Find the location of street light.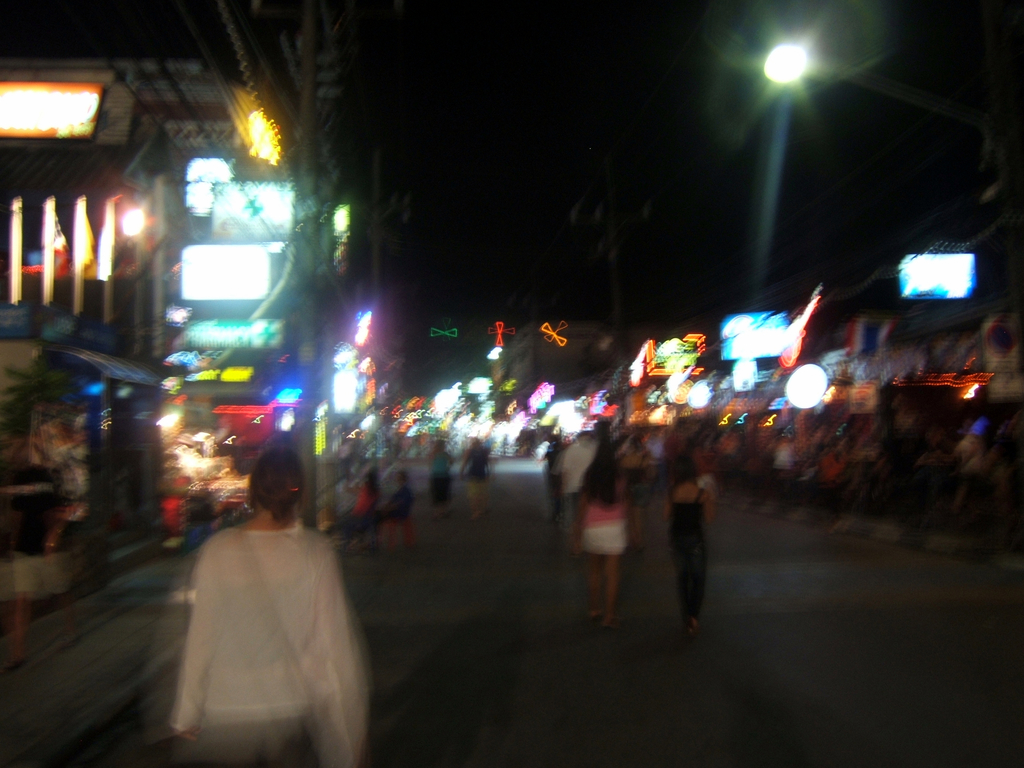
Location: bbox(759, 44, 807, 305).
